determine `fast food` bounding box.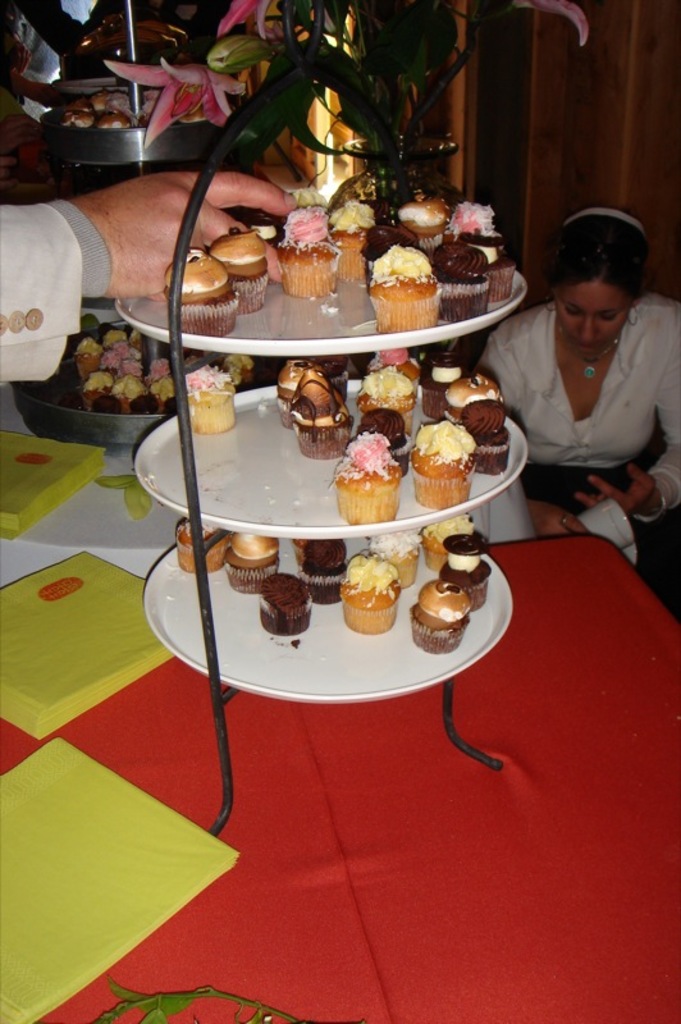
Determined: bbox=(402, 524, 476, 564).
